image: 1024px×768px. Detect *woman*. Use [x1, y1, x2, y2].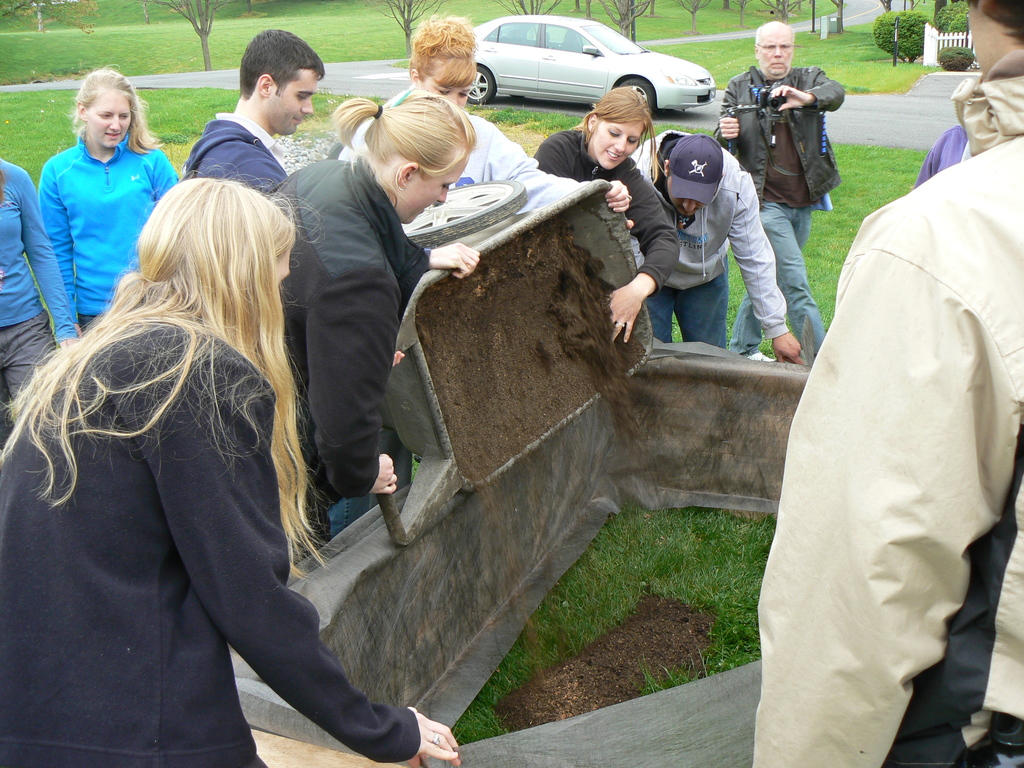
[0, 154, 82, 428].
